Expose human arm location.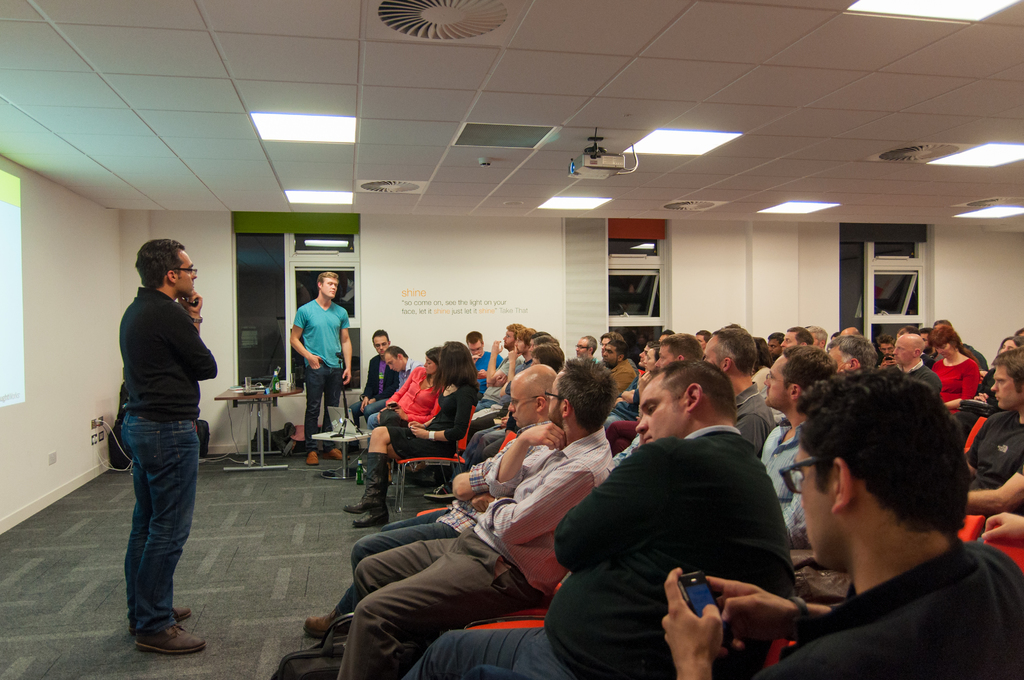
Exposed at 922,369,945,393.
